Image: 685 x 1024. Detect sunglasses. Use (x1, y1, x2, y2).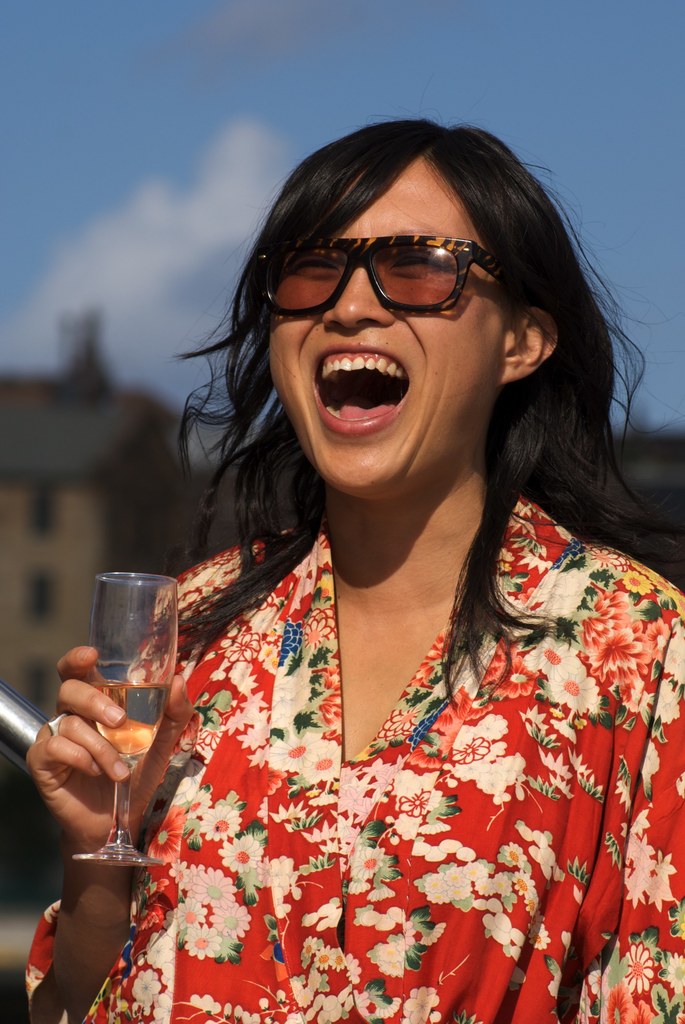
(254, 233, 512, 319).
